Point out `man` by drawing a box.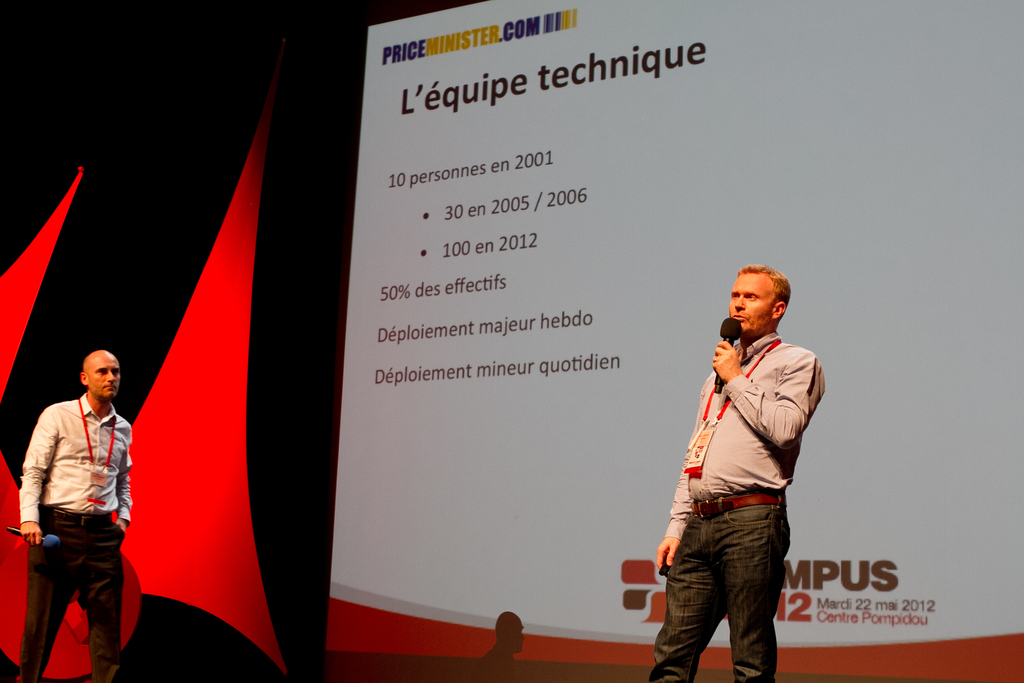
select_region(648, 266, 829, 682).
